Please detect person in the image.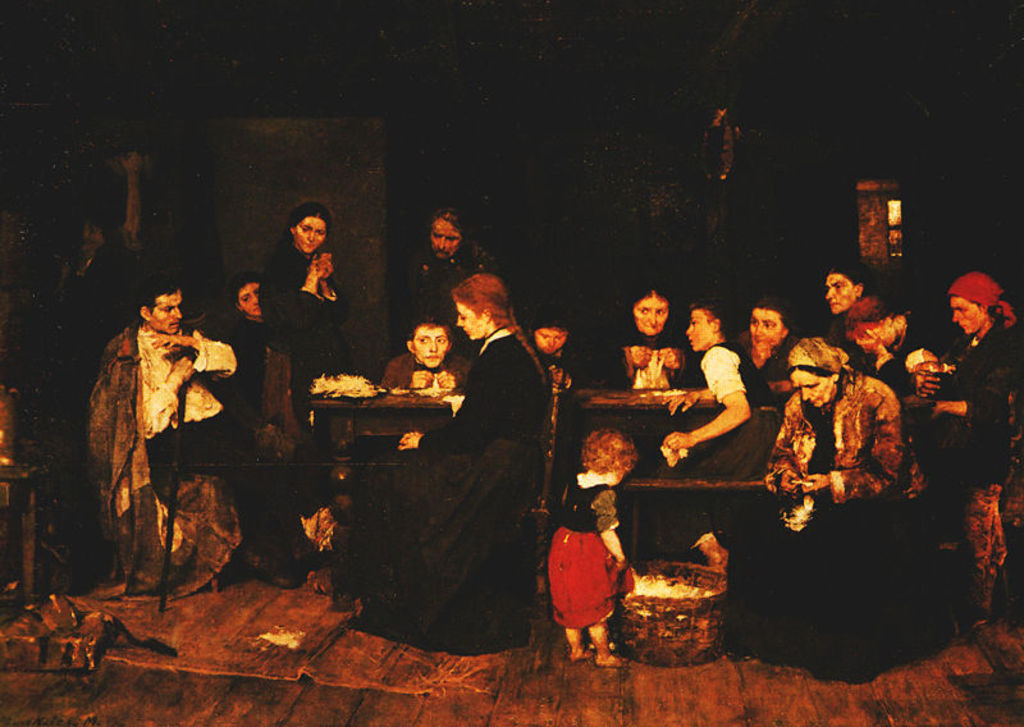
locate(623, 300, 782, 660).
